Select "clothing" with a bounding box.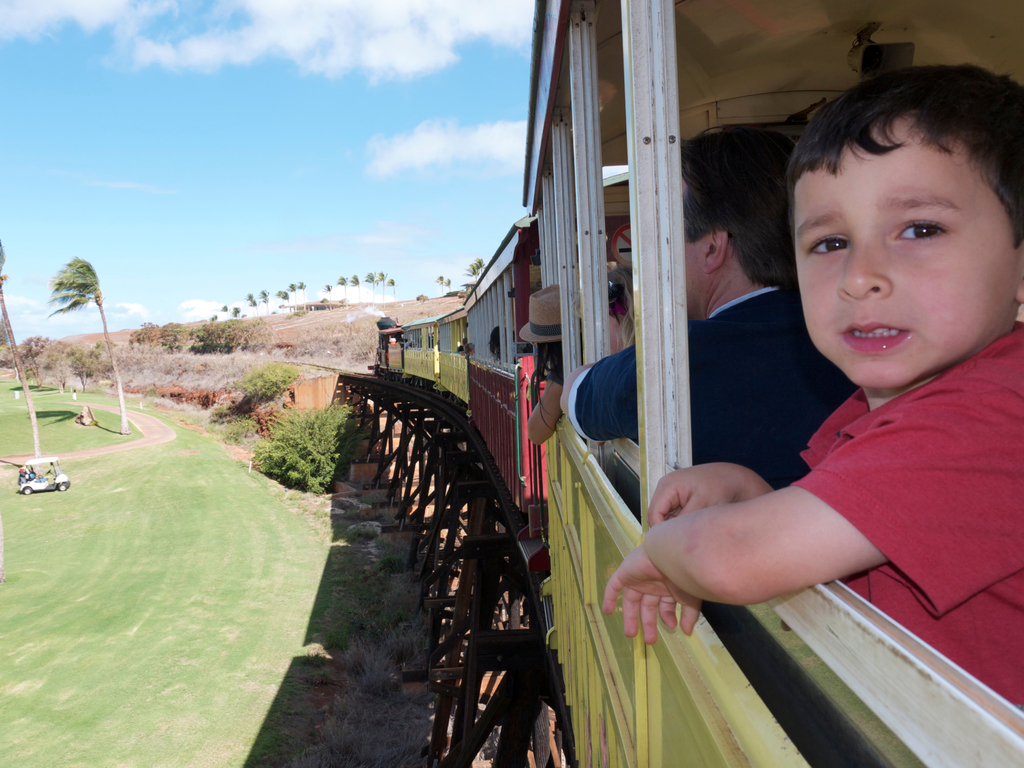
pyautogui.locateOnScreen(788, 318, 1023, 714).
